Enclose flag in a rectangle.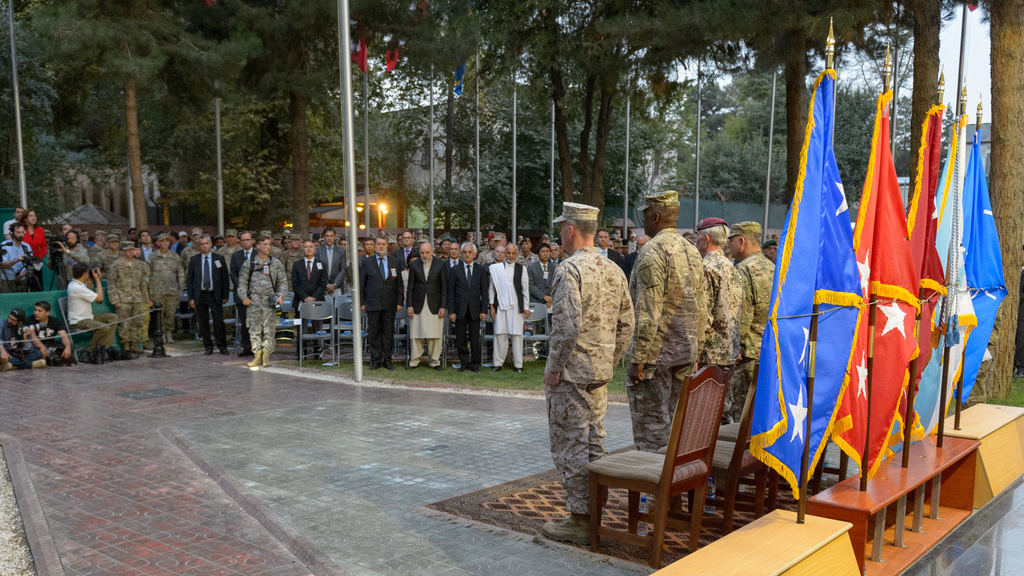
bbox(349, 29, 367, 74).
